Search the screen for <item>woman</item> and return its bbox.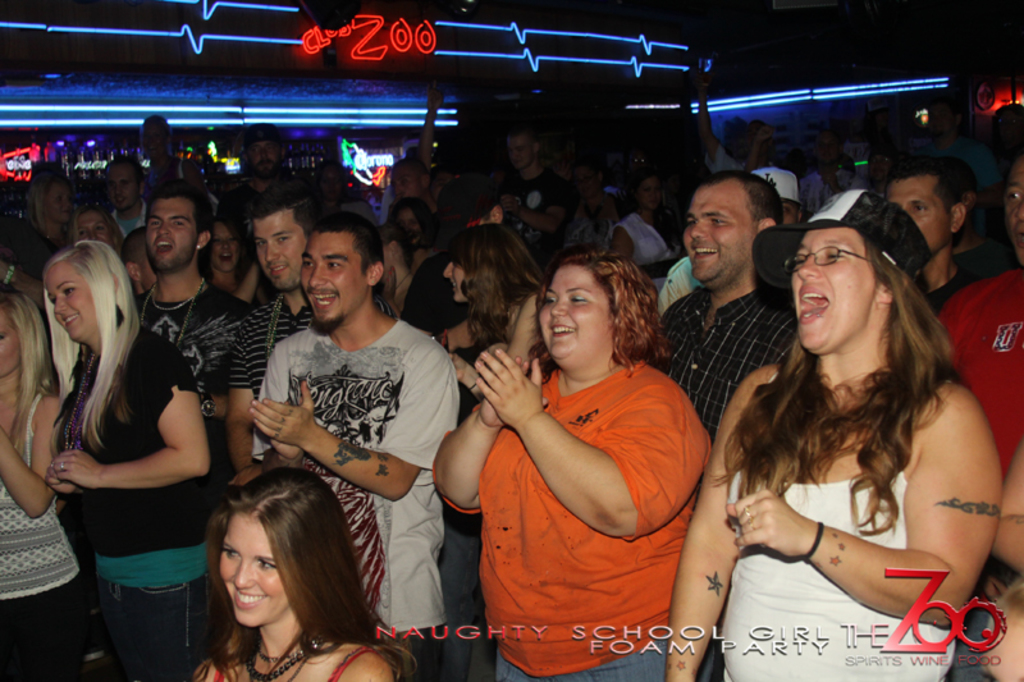
Found: left=0, top=292, right=90, bottom=681.
